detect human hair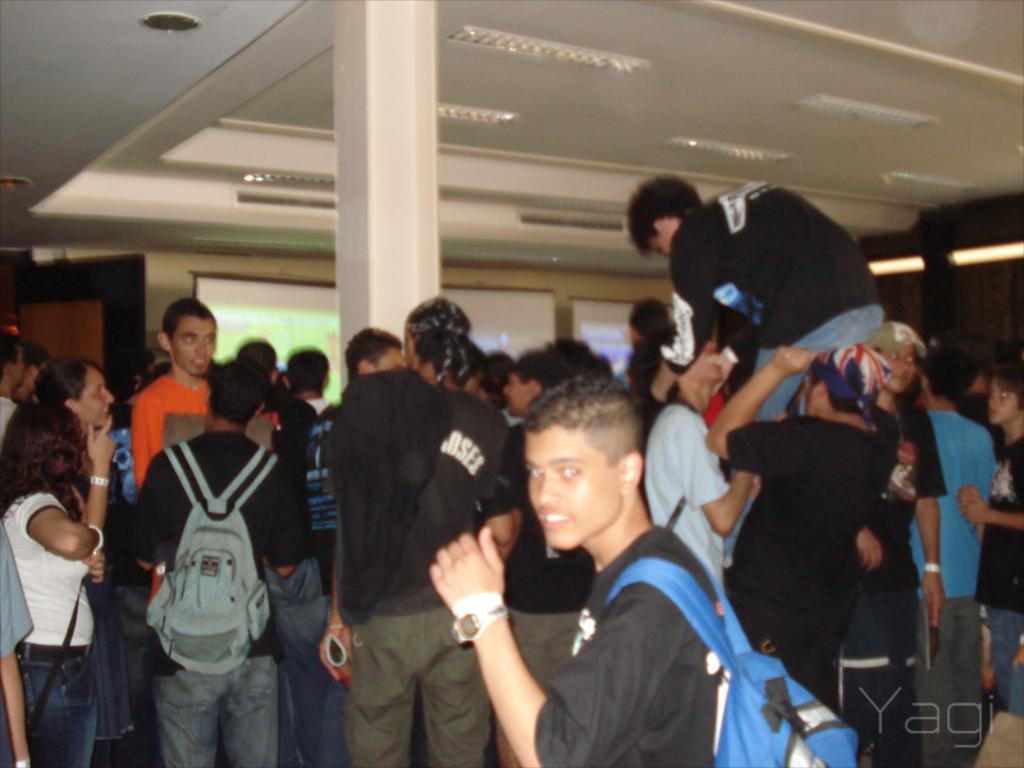
rect(809, 356, 877, 415)
